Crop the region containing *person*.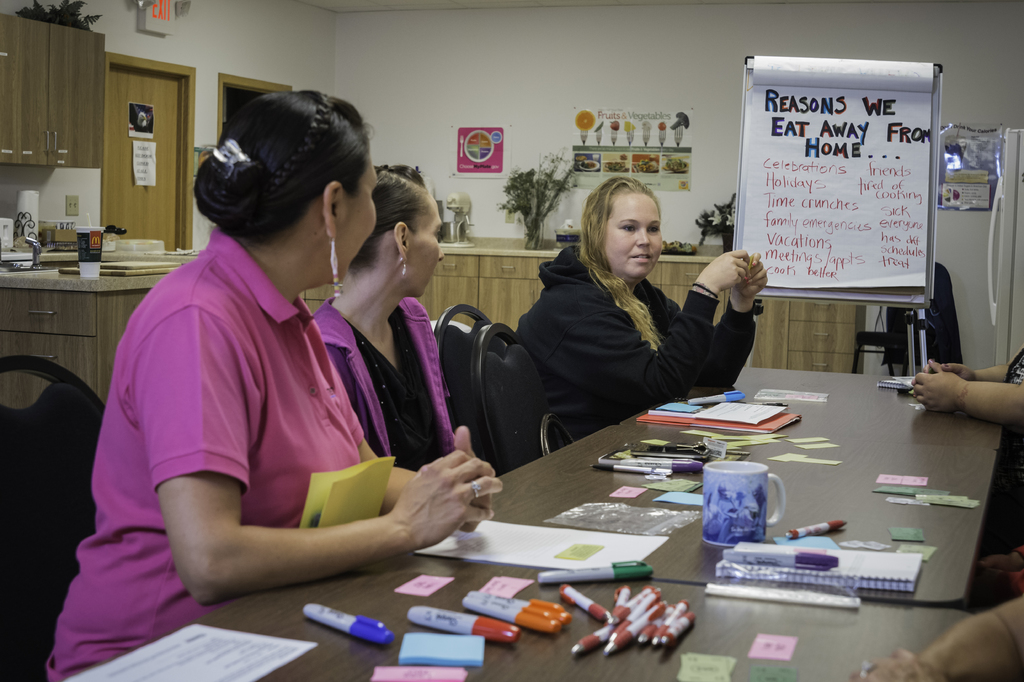
Crop region: 853 595 1023 681.
